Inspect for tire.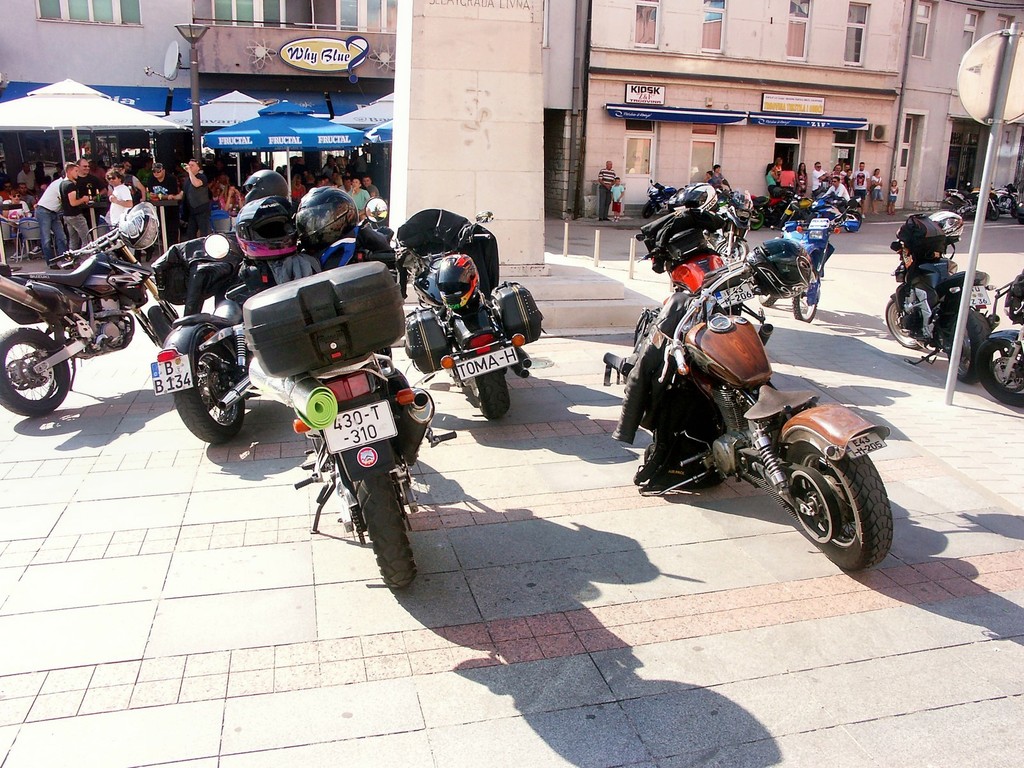
Inspection: bbox=(756, 287, 776, 303).
